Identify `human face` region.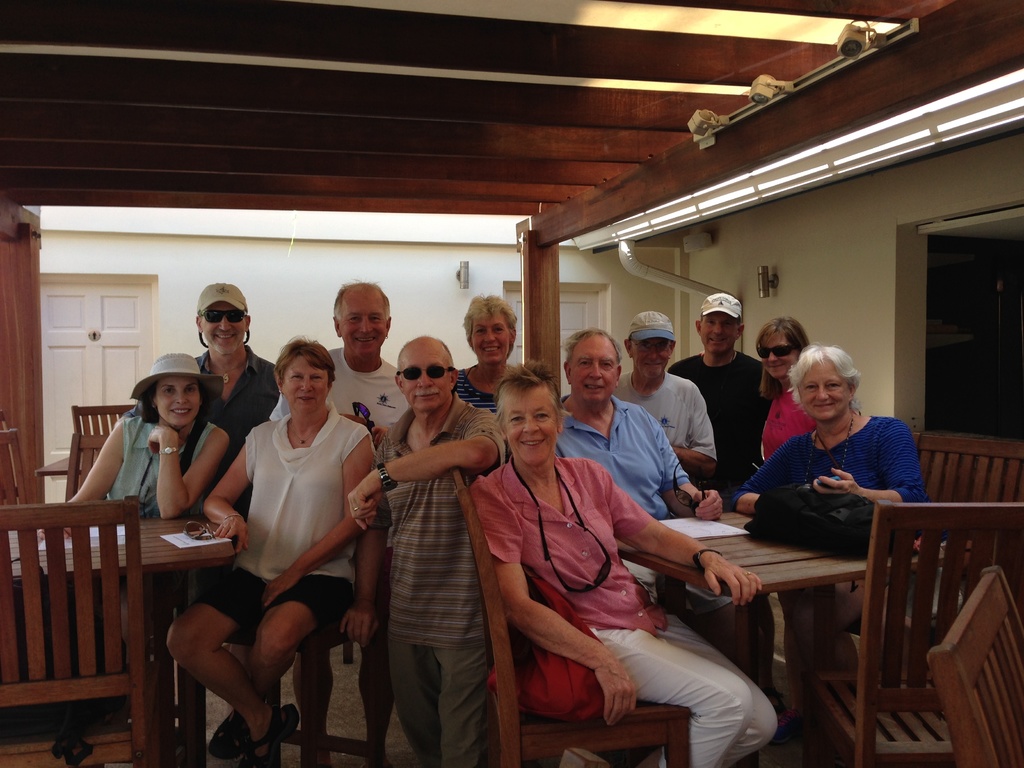
Region: [762, 333, 795, 379].
